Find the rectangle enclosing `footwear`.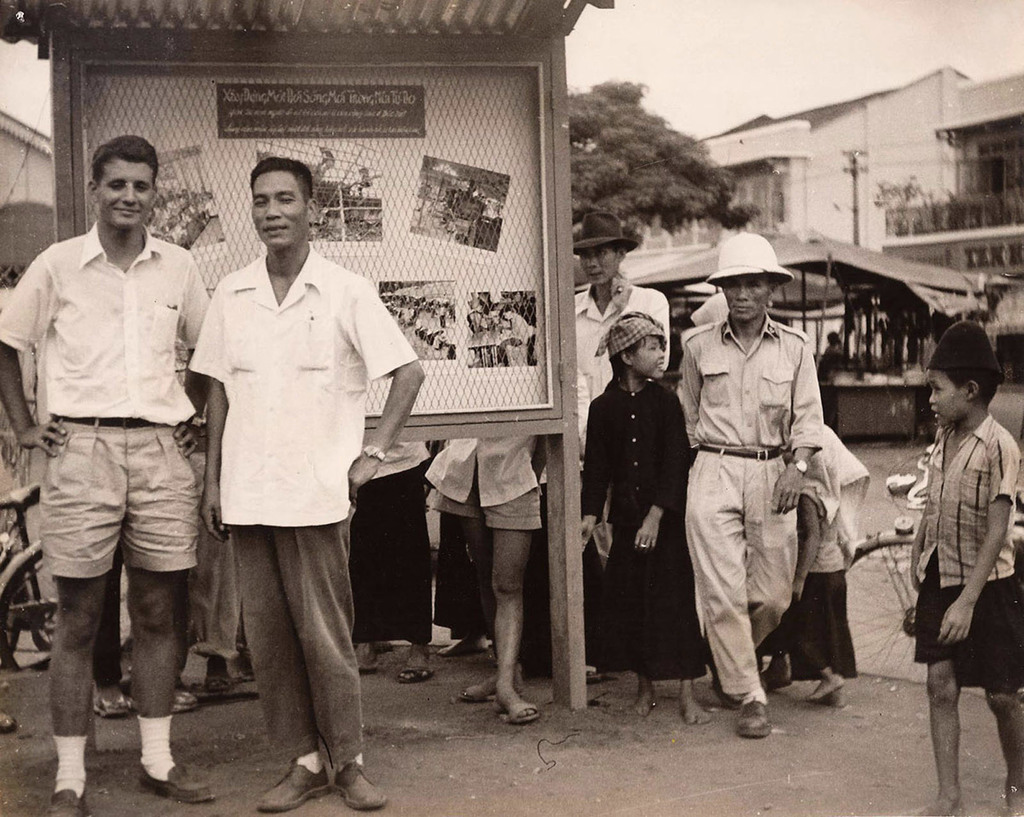
x1=399 y1=658 x2=431 y2=681.
